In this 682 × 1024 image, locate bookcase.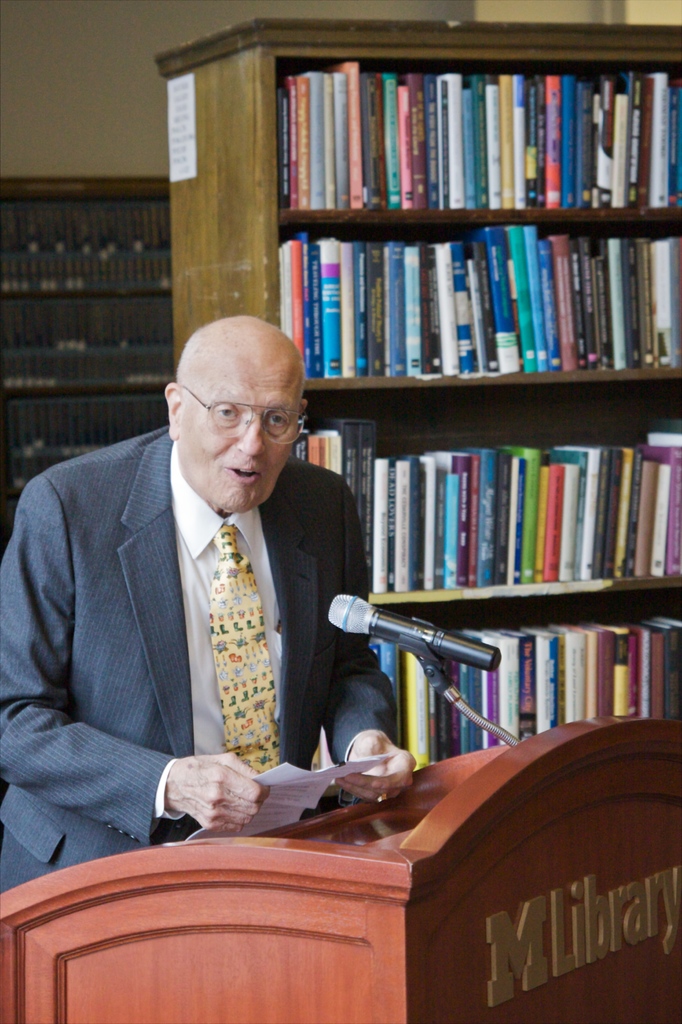
Bounding box: rect(1, 173, 172, 558).
